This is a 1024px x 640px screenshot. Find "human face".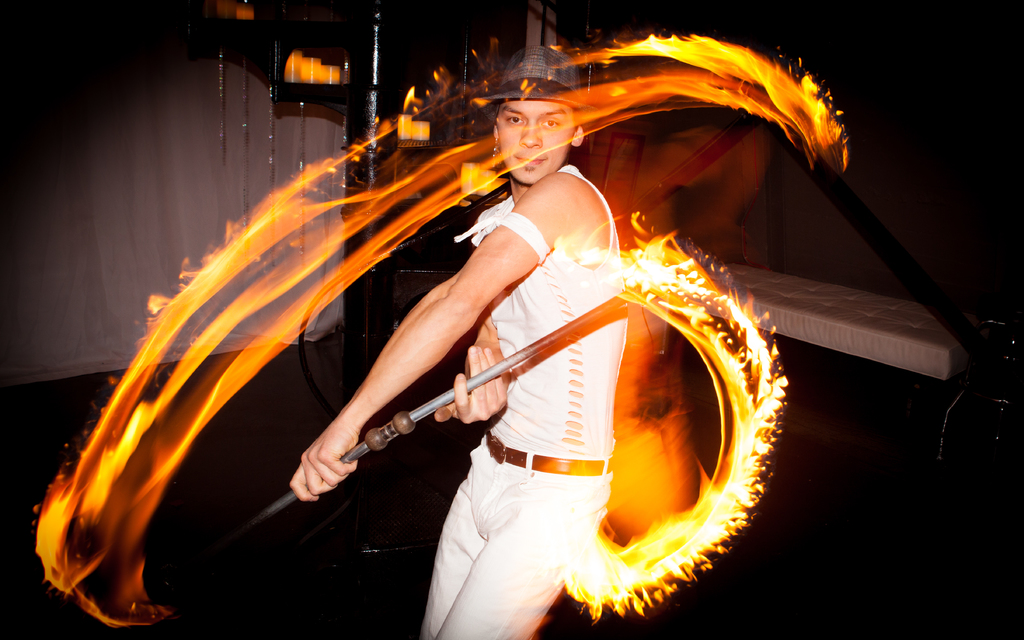
Bounding box: pyautogui.locateOnScreen(499, 99, 574, 186).
